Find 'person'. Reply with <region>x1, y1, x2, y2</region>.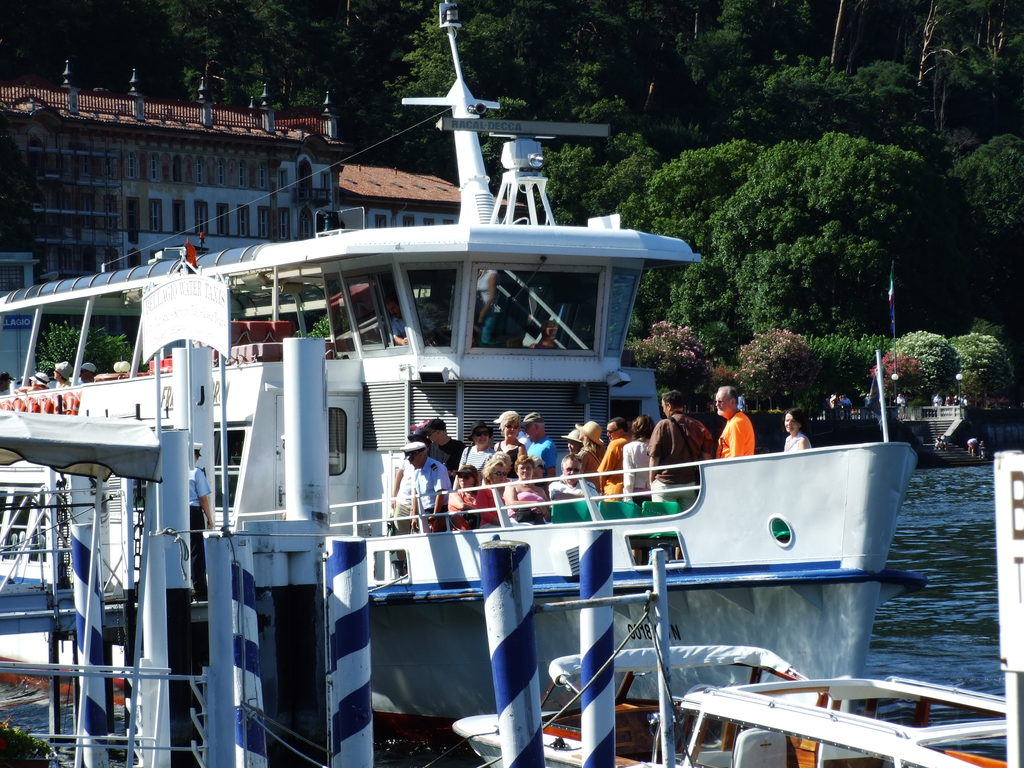
<region>647, 389, 719, 515</region>.
